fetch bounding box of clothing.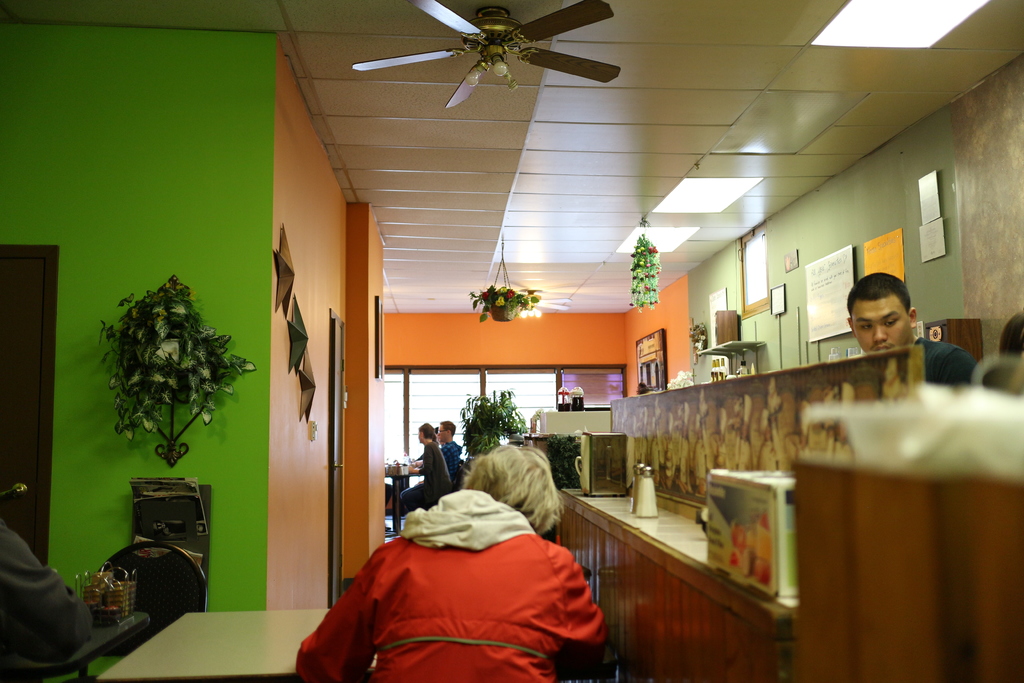
Bbox: x1=400 y1=441 x2=450 y2=504.
